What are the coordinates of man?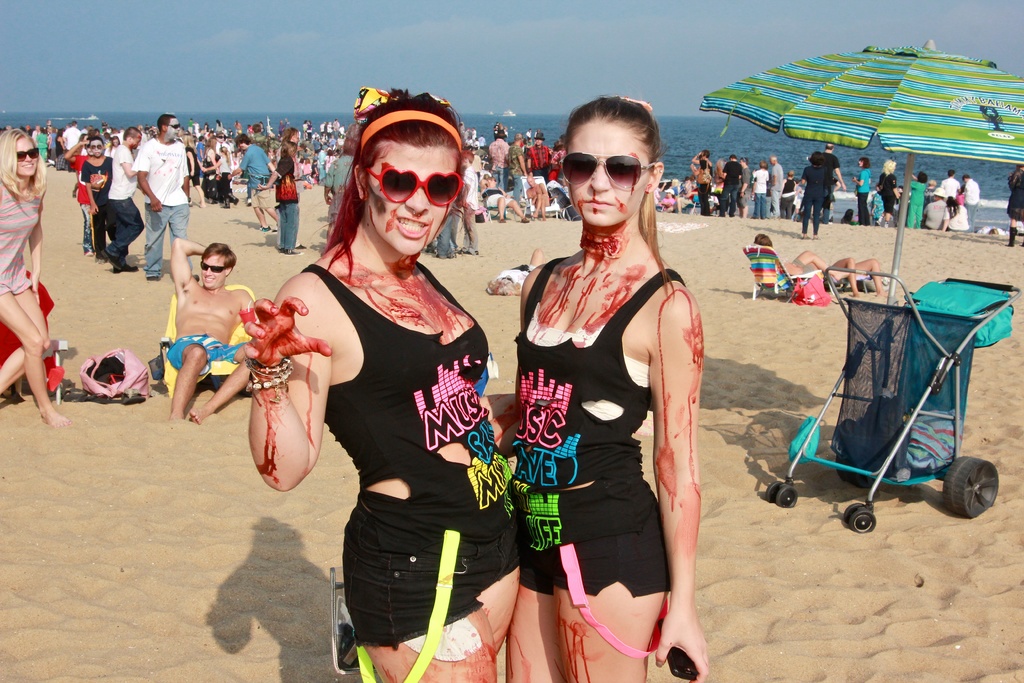
<box>942,169,961,201</box>.
